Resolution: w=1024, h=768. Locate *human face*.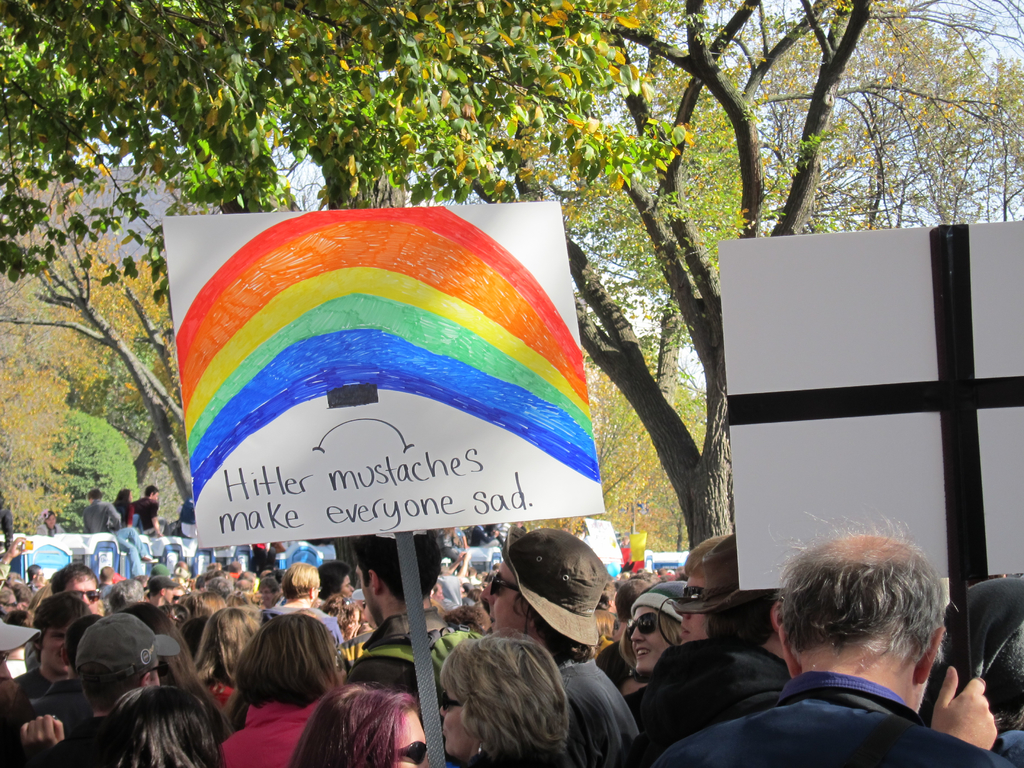
pyautogui.locateOnScreen(401, 709, 430, 767).
